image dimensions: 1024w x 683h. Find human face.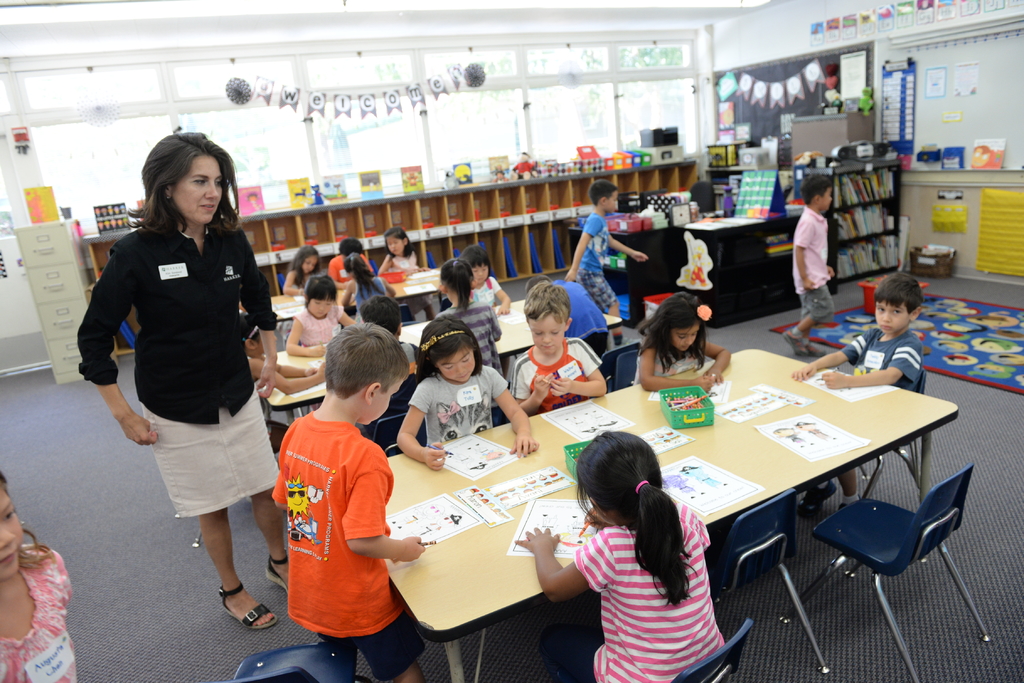
Rect(821, 185, 834, 215).
